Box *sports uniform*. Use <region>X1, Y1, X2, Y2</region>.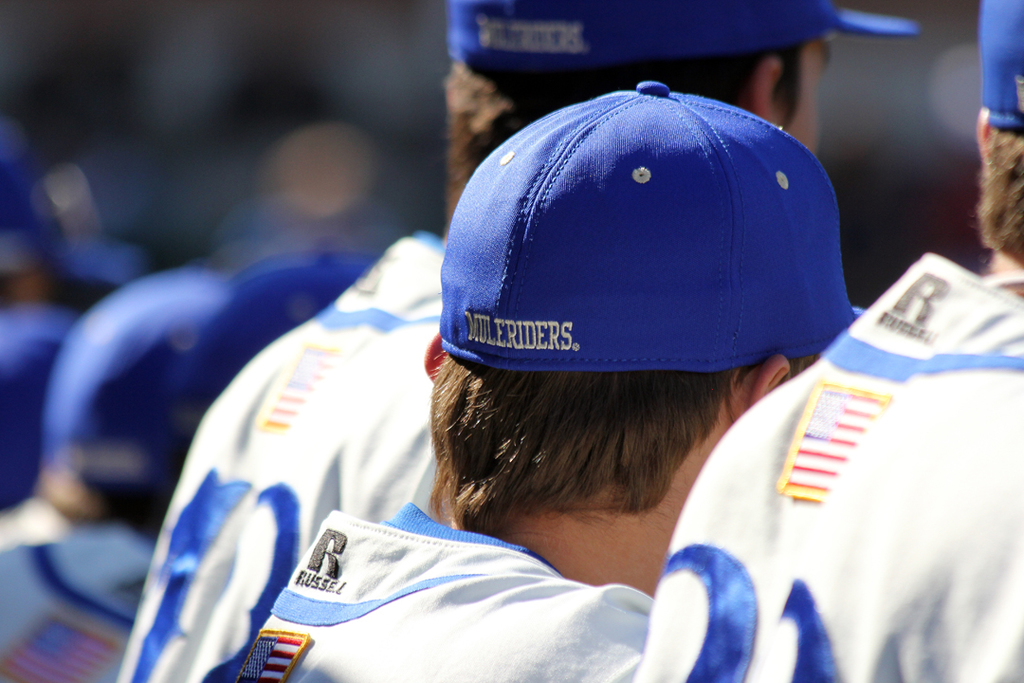
<region>183, 82, 898, 673</region>.
